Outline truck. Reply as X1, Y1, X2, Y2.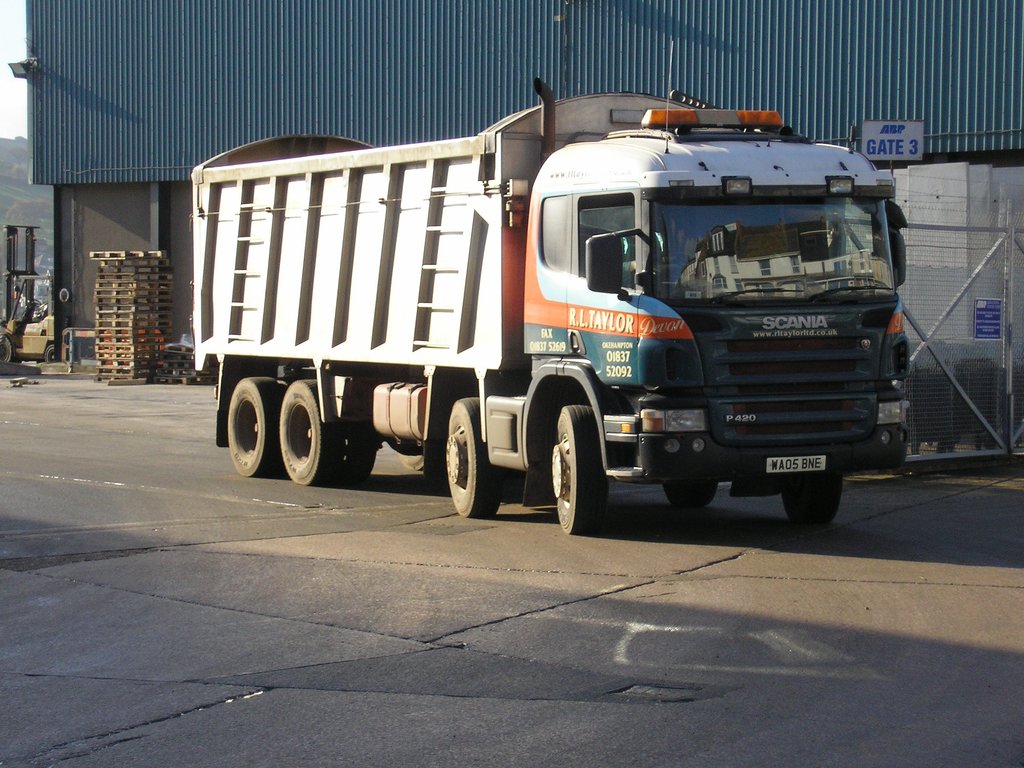
173, 93, 915, 540.
